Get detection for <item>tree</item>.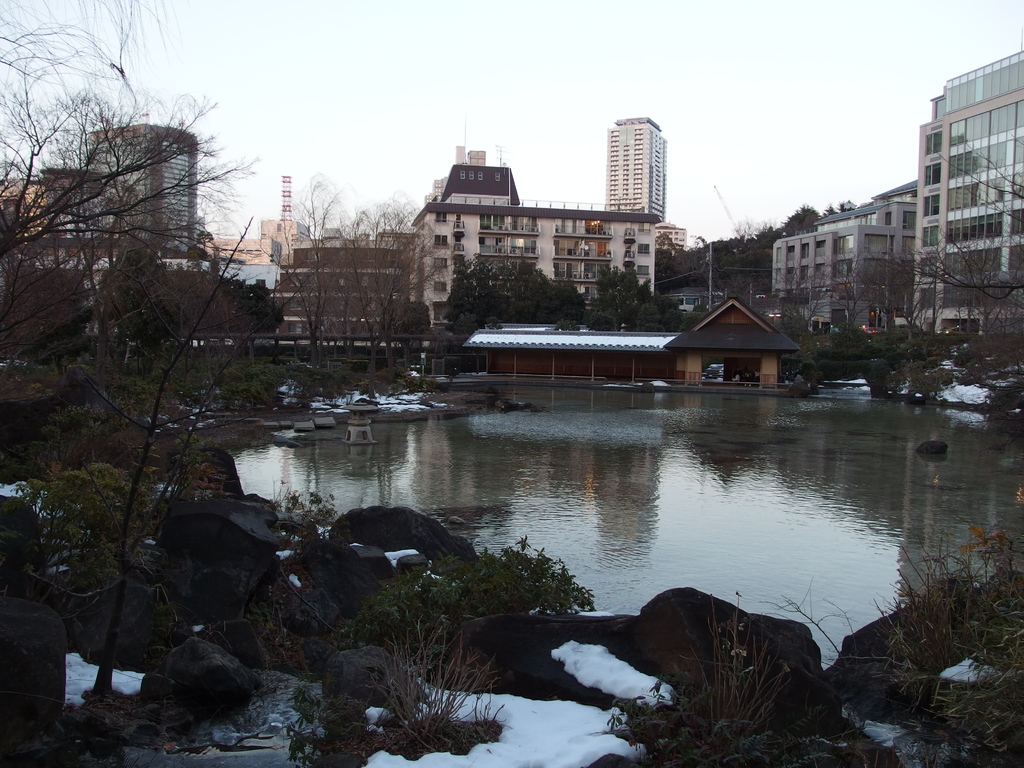
Detection: 584, 257, 693, 335.
